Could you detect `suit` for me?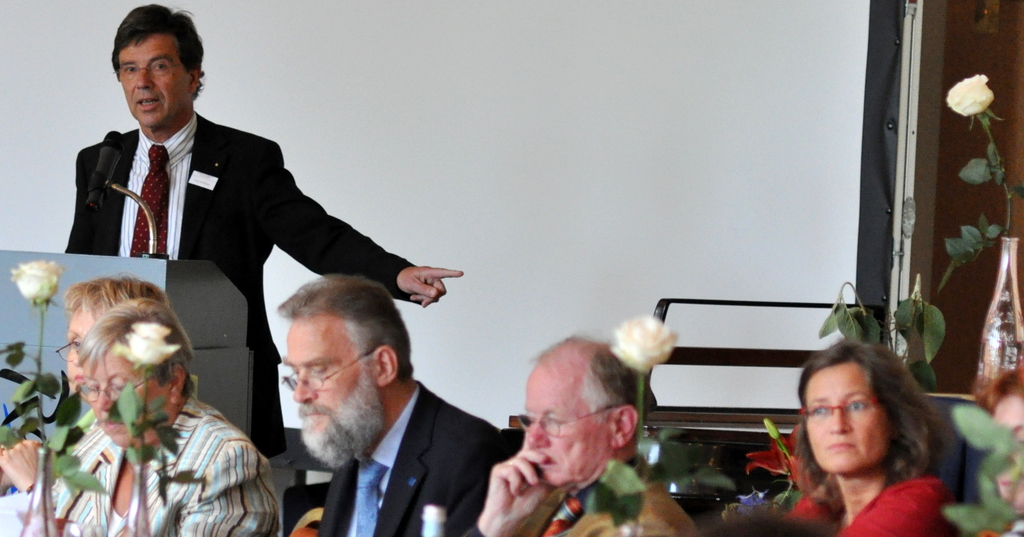
Detection result: <region>314, 379, 499, 536</region>.
